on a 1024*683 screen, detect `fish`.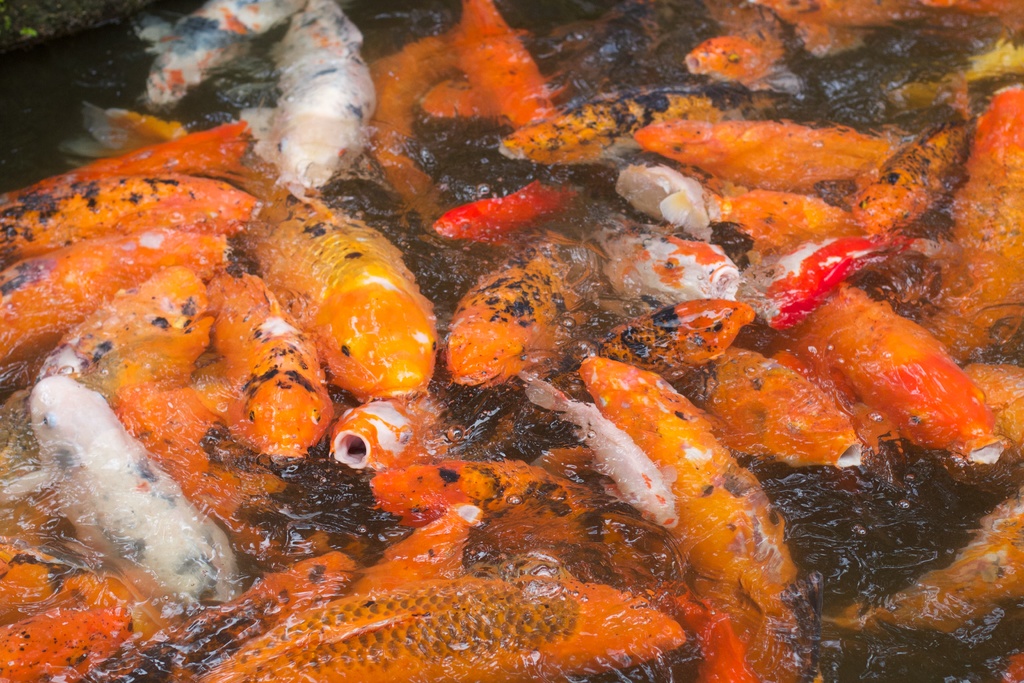
box=[186, 578, 682, 682].
